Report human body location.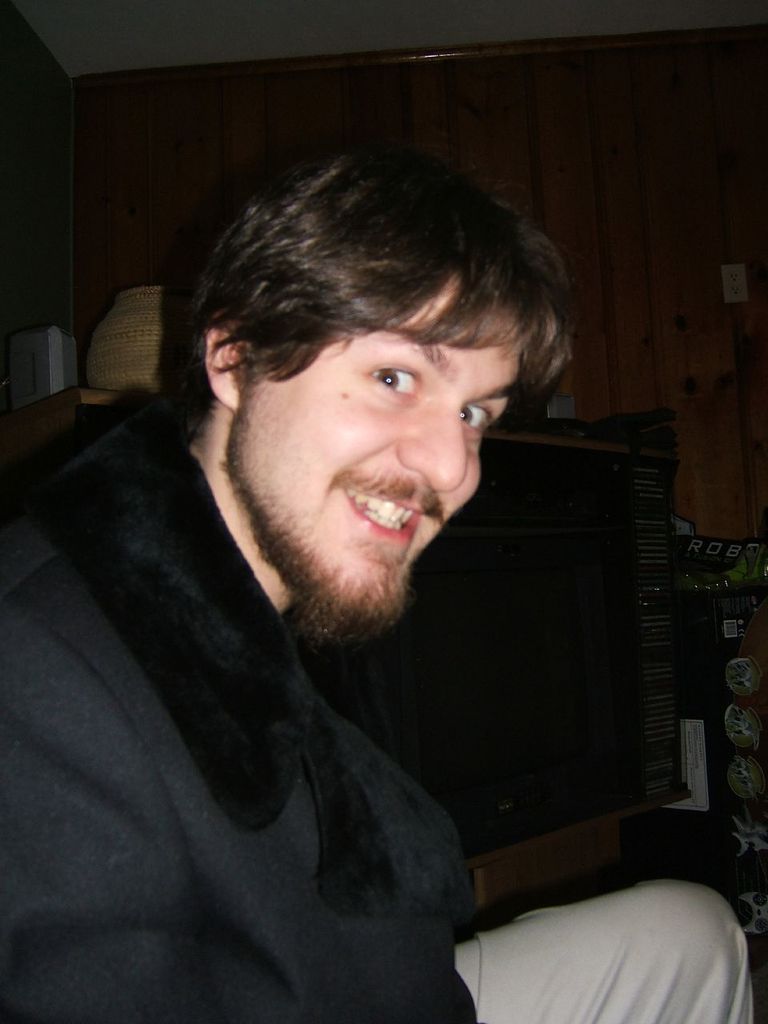
Report: left=66, top=272, right=687, bottom=989.
